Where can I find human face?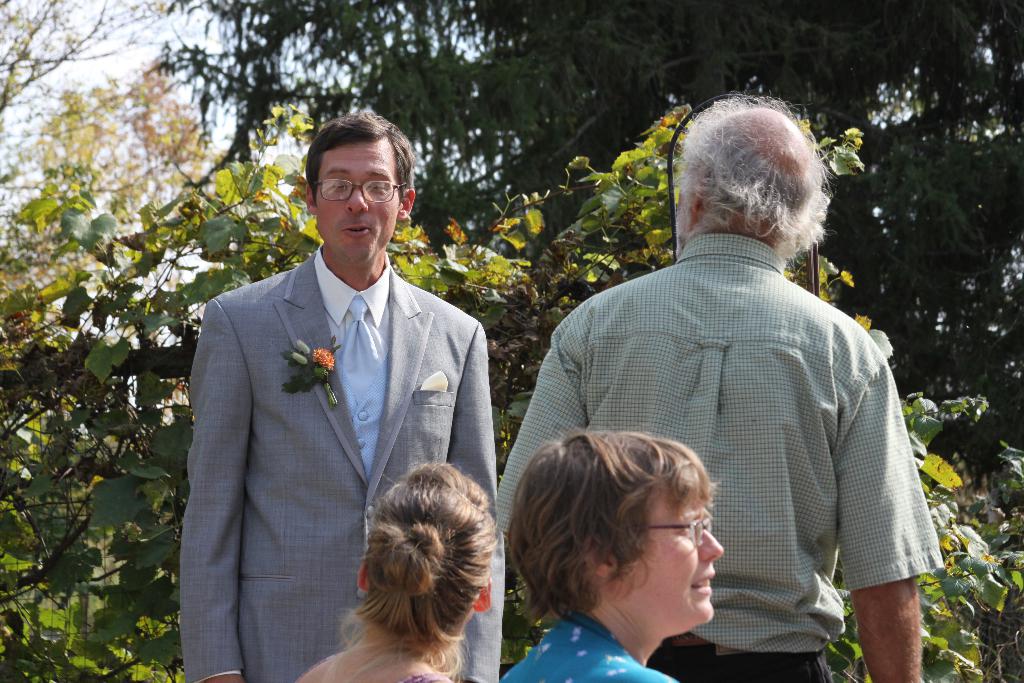
You can find it at (left=311, top=142, right=394, bottom=267).
